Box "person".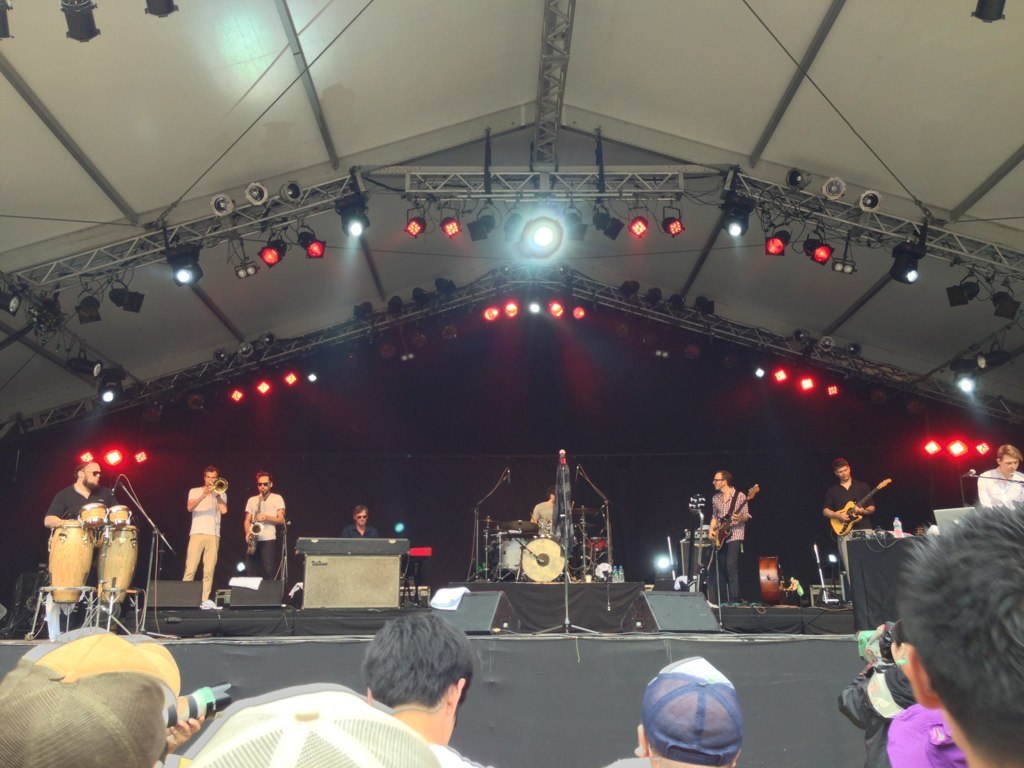
{"x1": 975, "y1": 443, "x2": 1023, "y2": 515}.
